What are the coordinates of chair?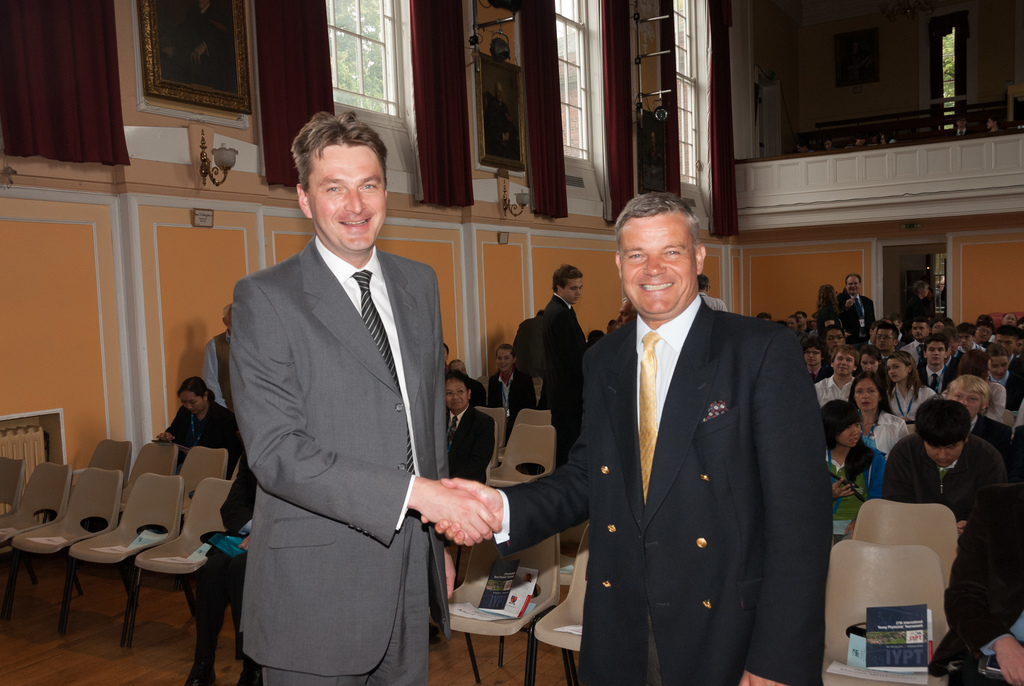
[908,423,915,436].
